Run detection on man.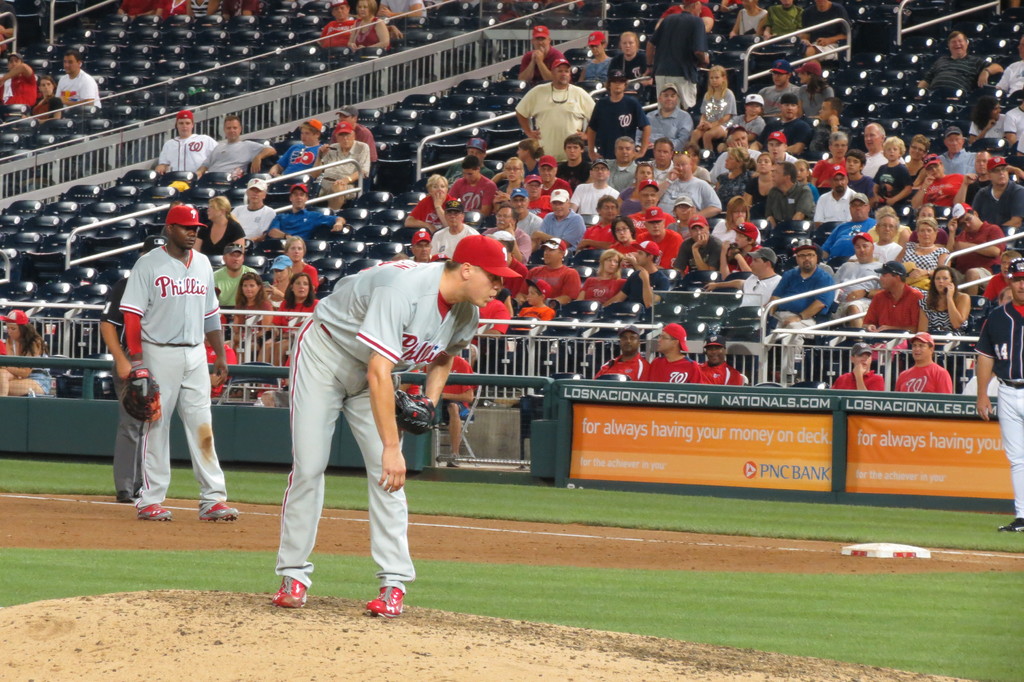
Result: x1=760 y1=60 x2=801 y2=115.
